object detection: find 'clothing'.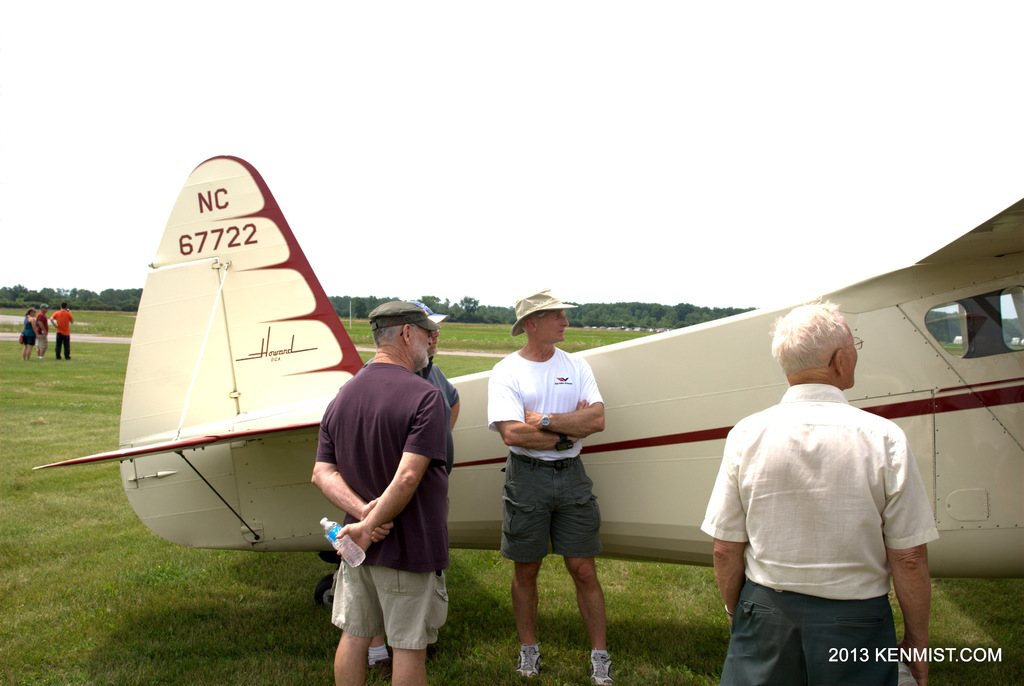
21,315,35,340.
